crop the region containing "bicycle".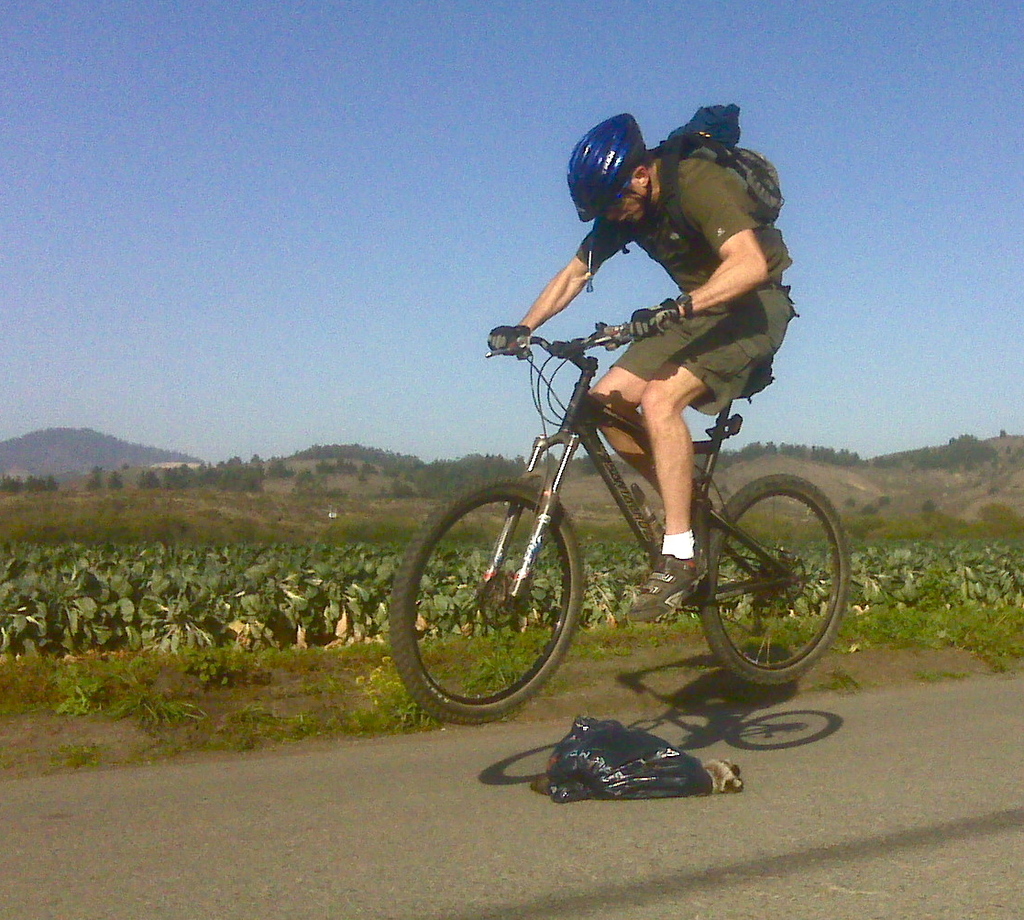
Crop region: {"x1": 391, "y1": 333, "x2": 851, "y2": 684}.
